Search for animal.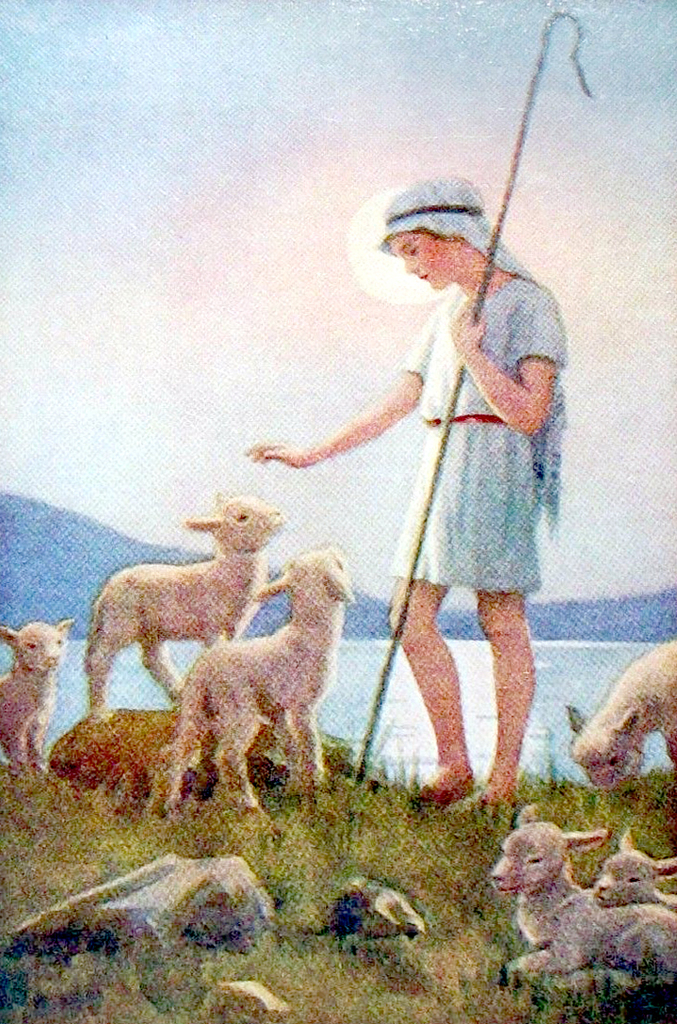
Found at l=589, t=646, r=676, b=787.
